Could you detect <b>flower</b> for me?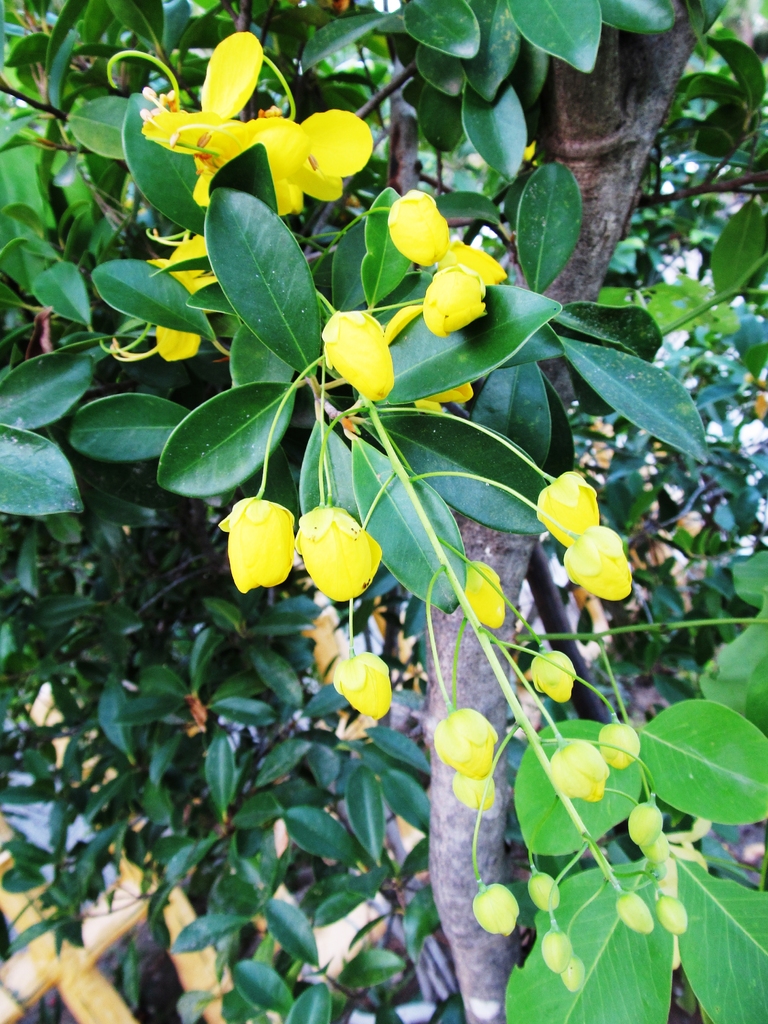
Detection result: crop(454, 771, 492, 813).
